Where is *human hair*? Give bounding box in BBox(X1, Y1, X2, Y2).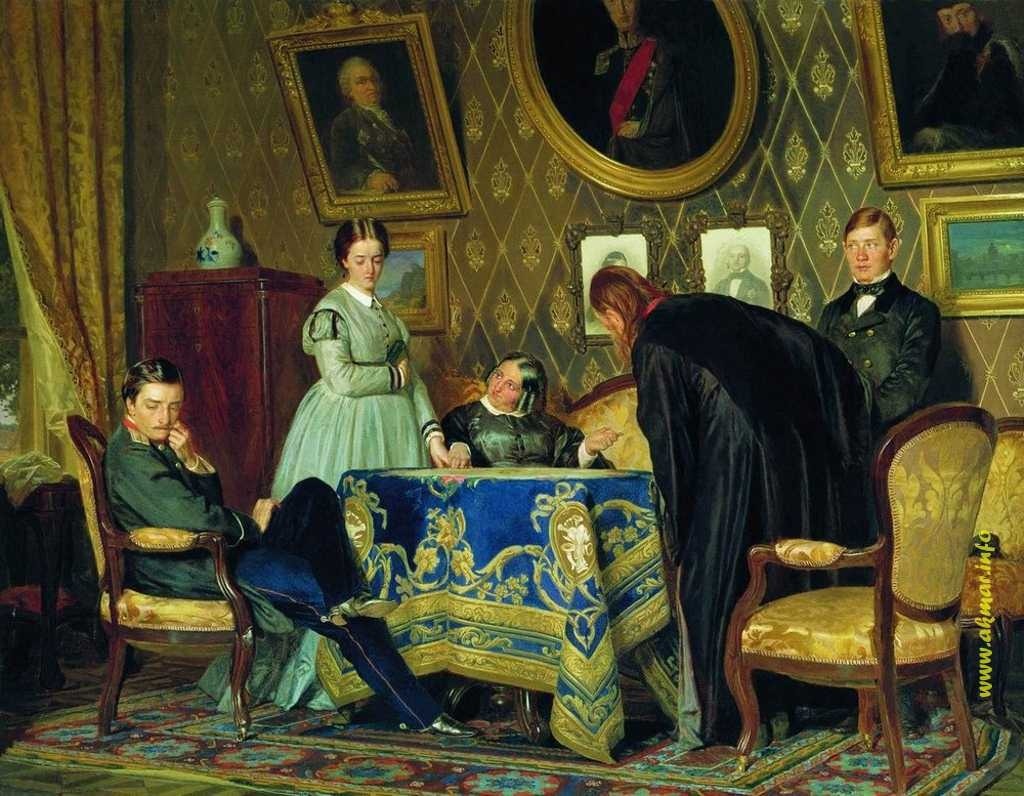
BBox(331, 214, 391, 277).
